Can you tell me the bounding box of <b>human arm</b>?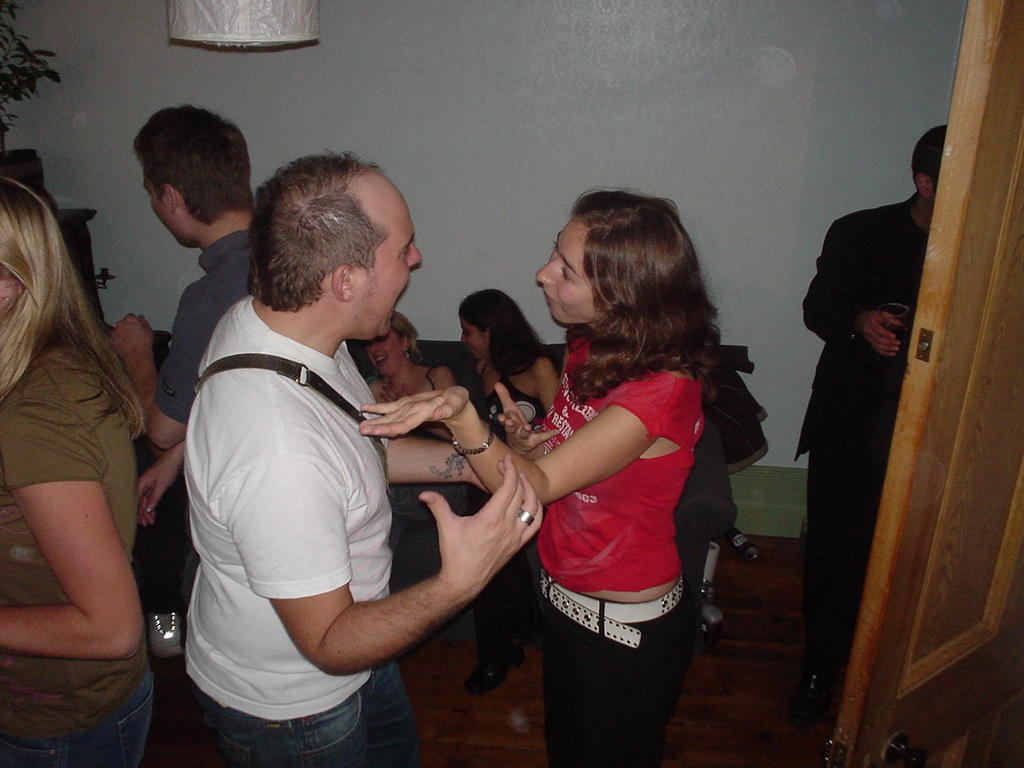
[221, 436, 550, 680].
